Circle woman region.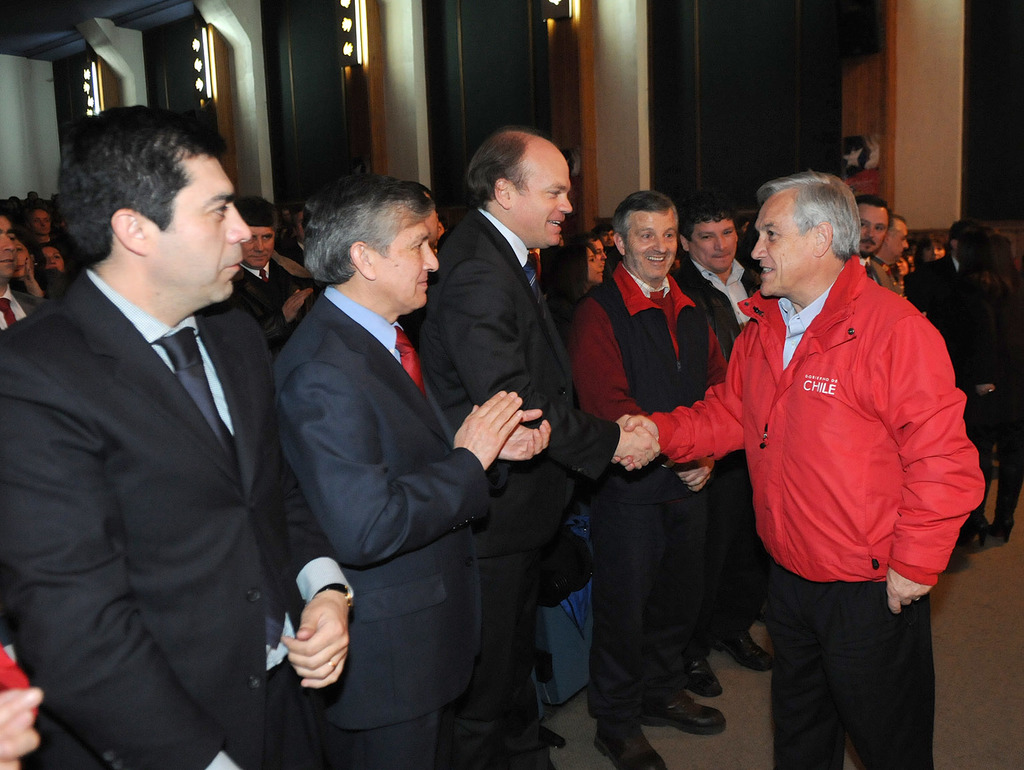
Region: region(549, 231, 609, 305).
